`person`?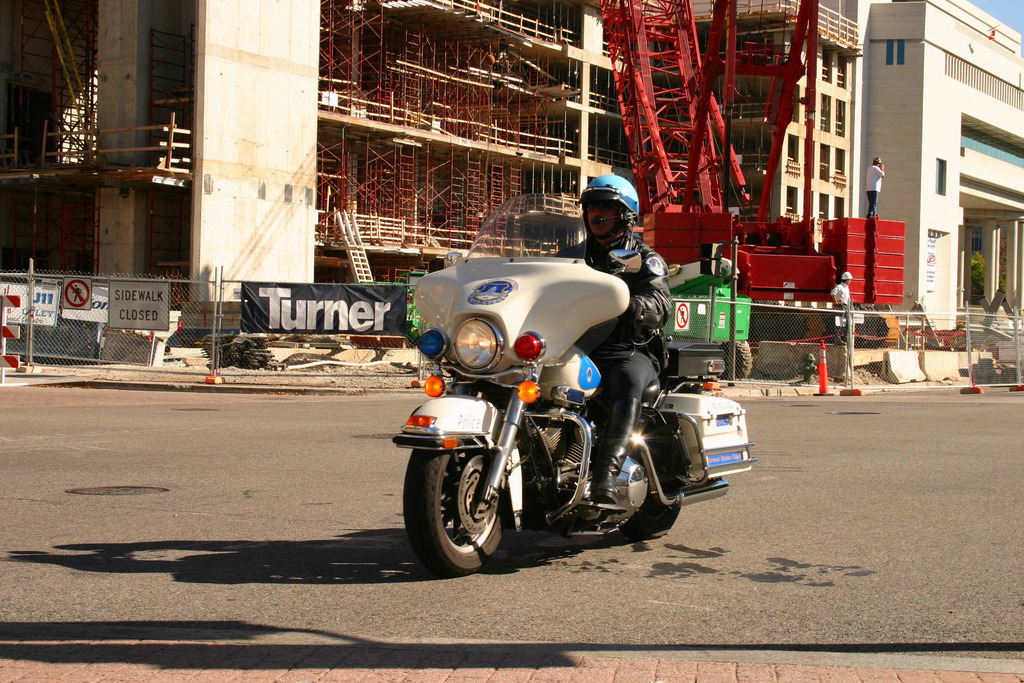
select_region(833, 270, 850, 340)
